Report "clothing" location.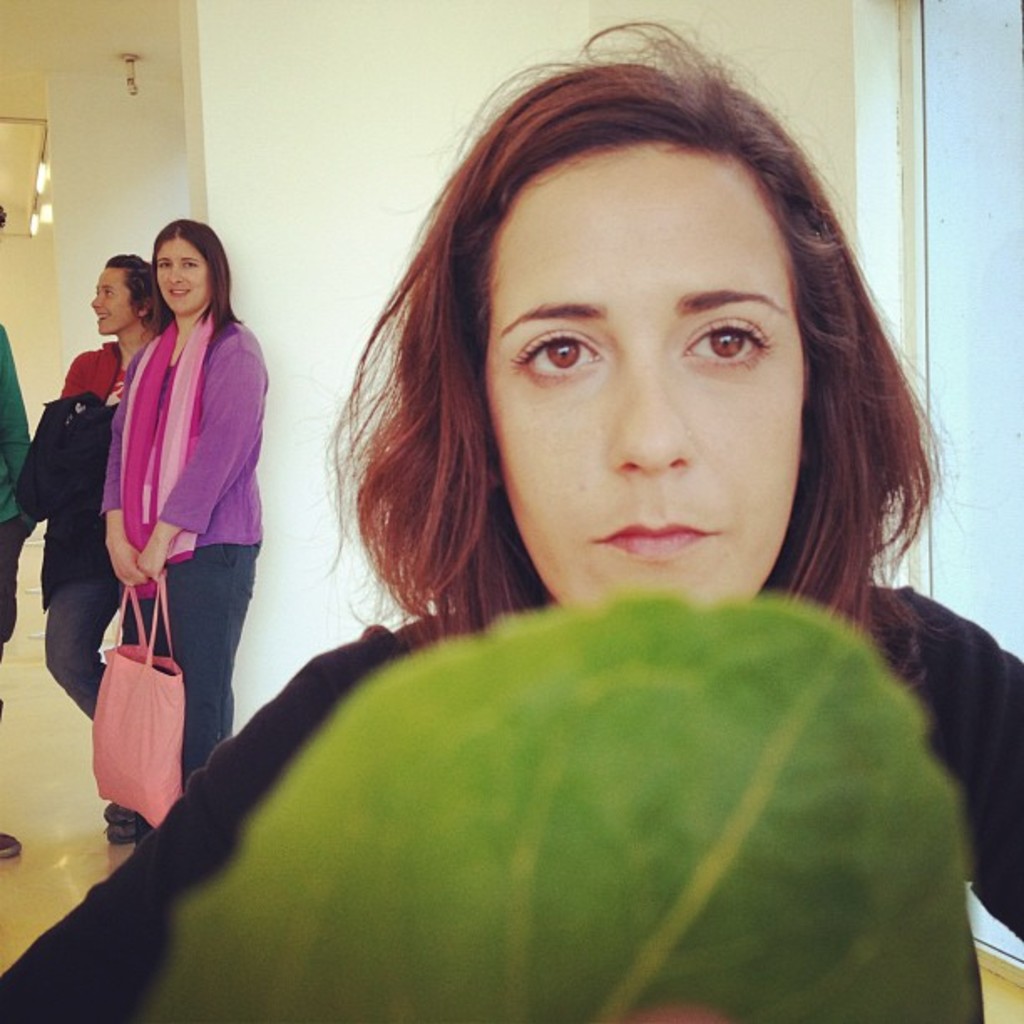
Report: bbox=[25, 345, 104, 597].
